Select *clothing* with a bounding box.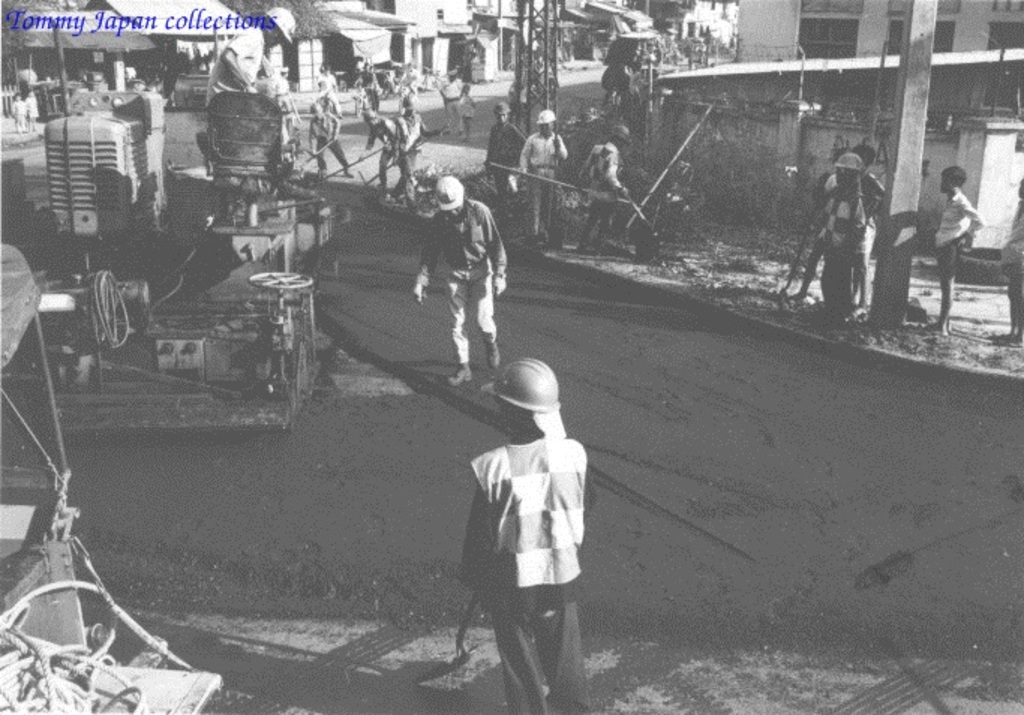
522, 118, 564, 247.
